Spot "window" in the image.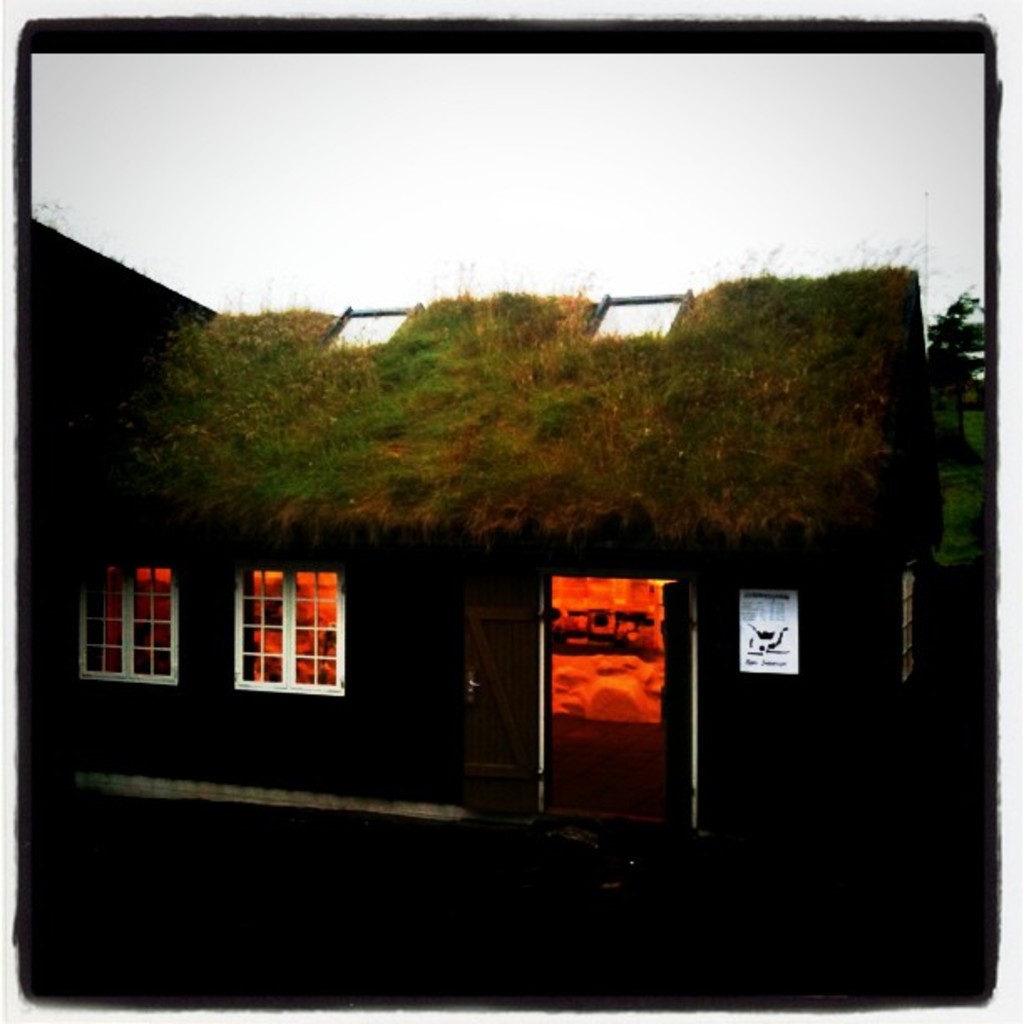
"window" found at bbox=(80, 557, 177, 683).
